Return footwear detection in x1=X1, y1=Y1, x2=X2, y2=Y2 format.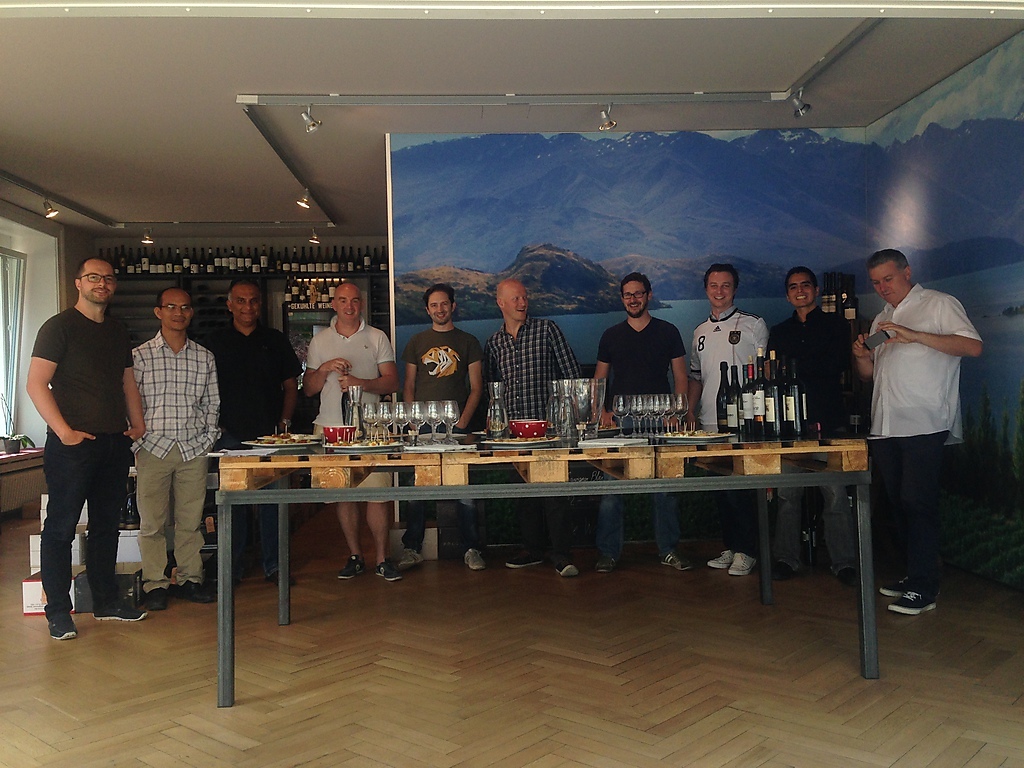
x1=91, y1=605, x2=144, y2=621.
